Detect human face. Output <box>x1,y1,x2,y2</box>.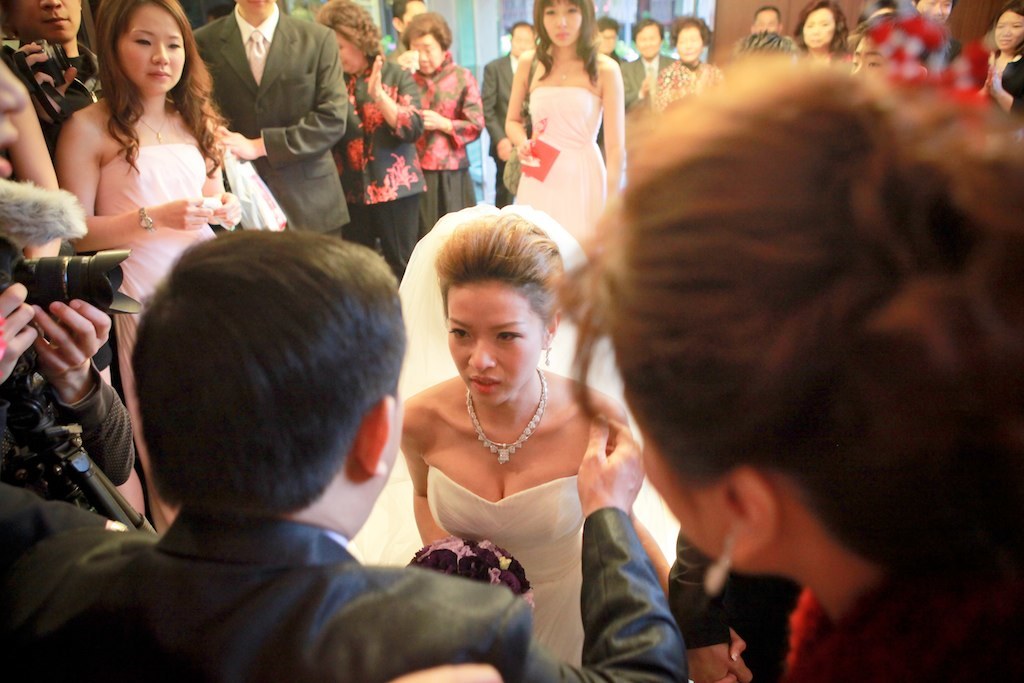
<box>801,7,834,47</box>.
